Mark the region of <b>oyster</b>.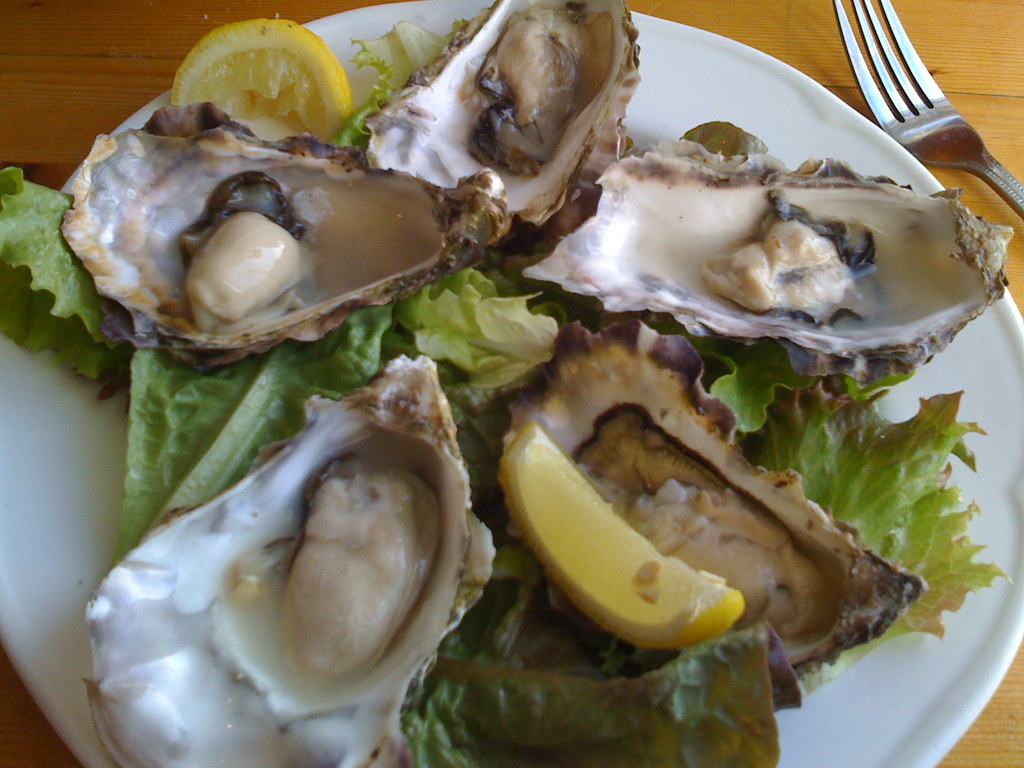
Region: 360 0 646 230.
